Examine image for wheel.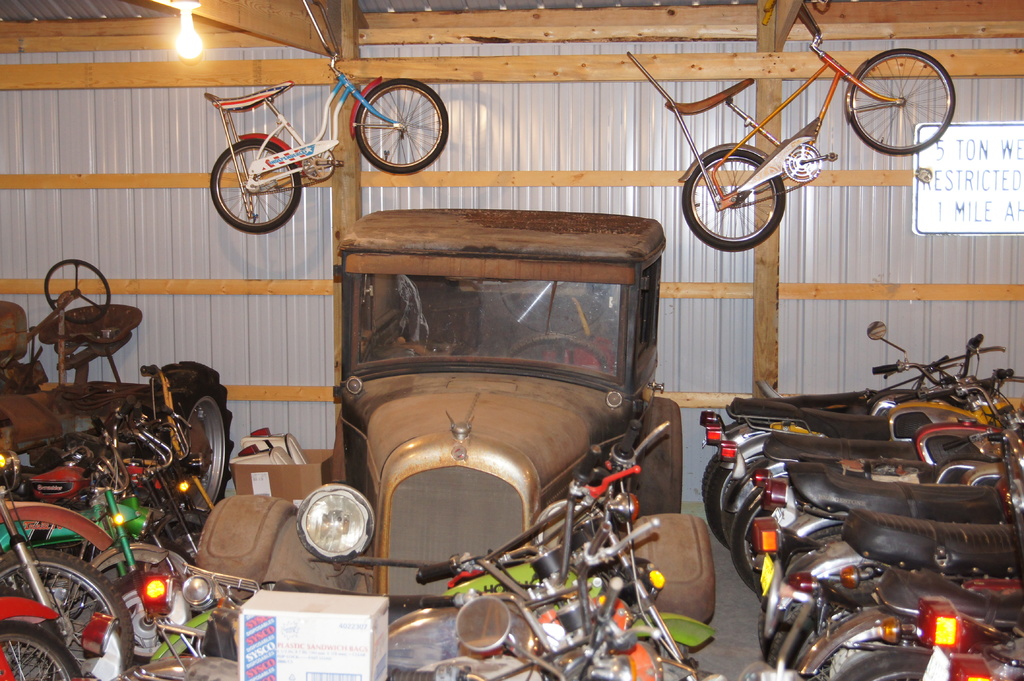
Examination result: x1=755, y1=521, x2=846, y2=656.
